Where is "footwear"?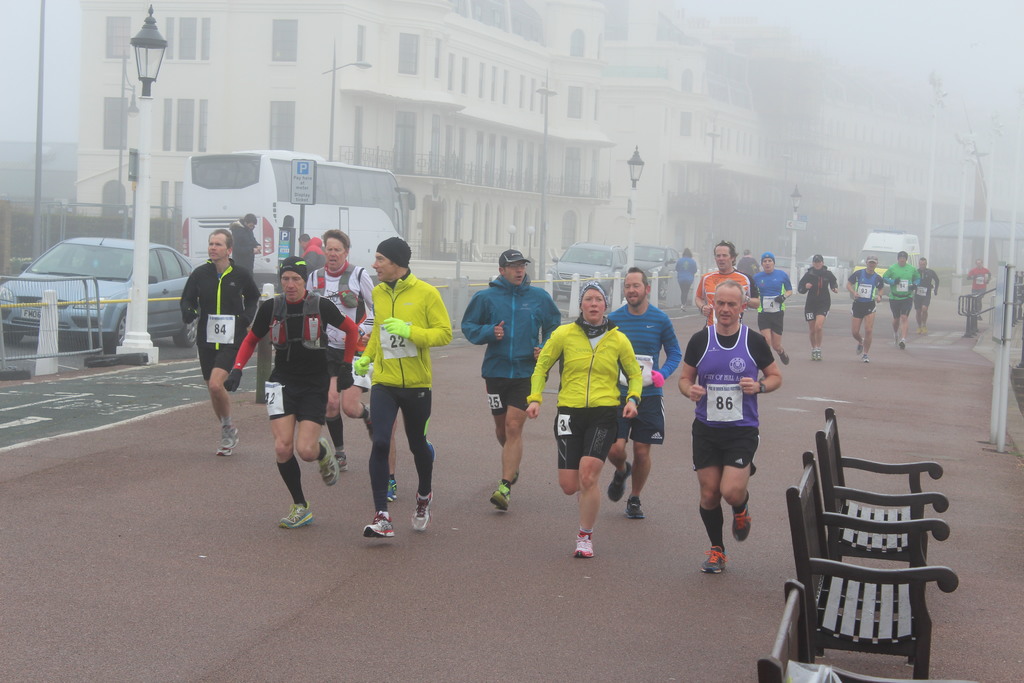
(921,325,927,335).
